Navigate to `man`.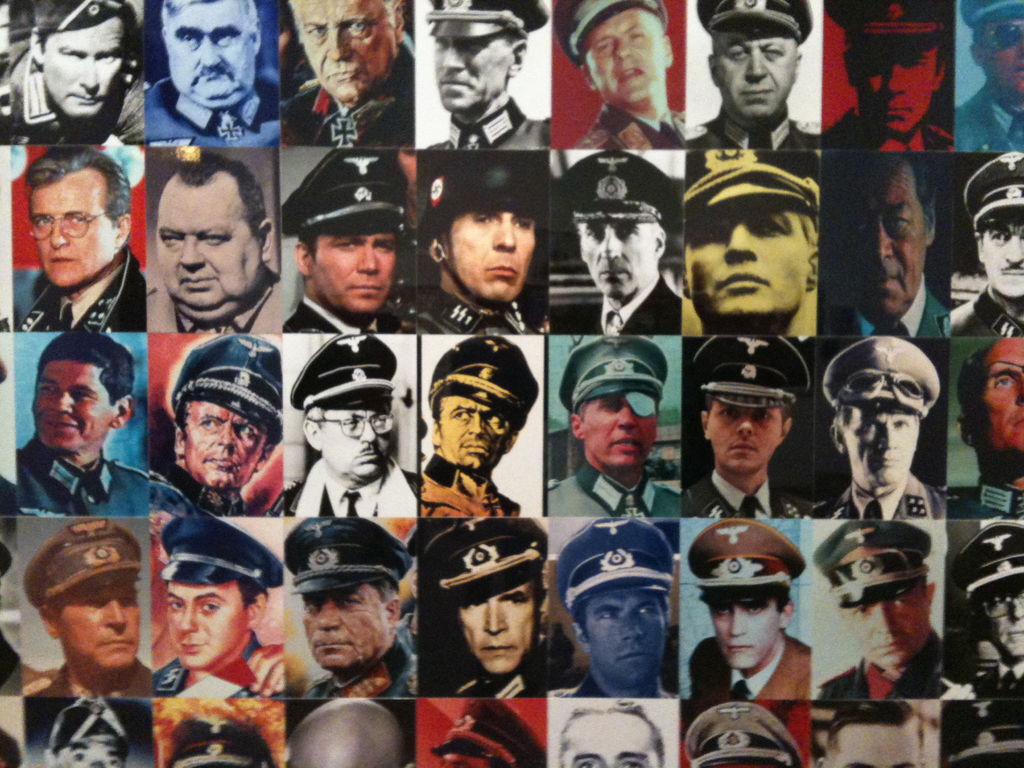
Navigation target: [x1=419, y1=0, x2=552, y2=152].
